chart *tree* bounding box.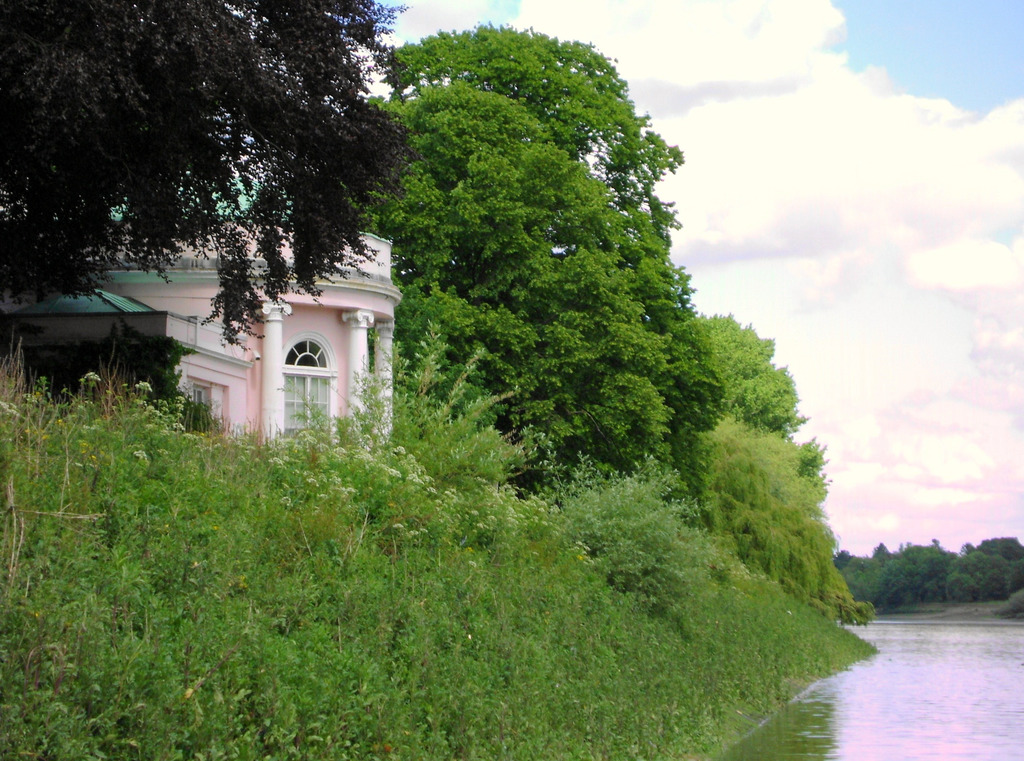
Charted: (244, 77, 704, 462).
